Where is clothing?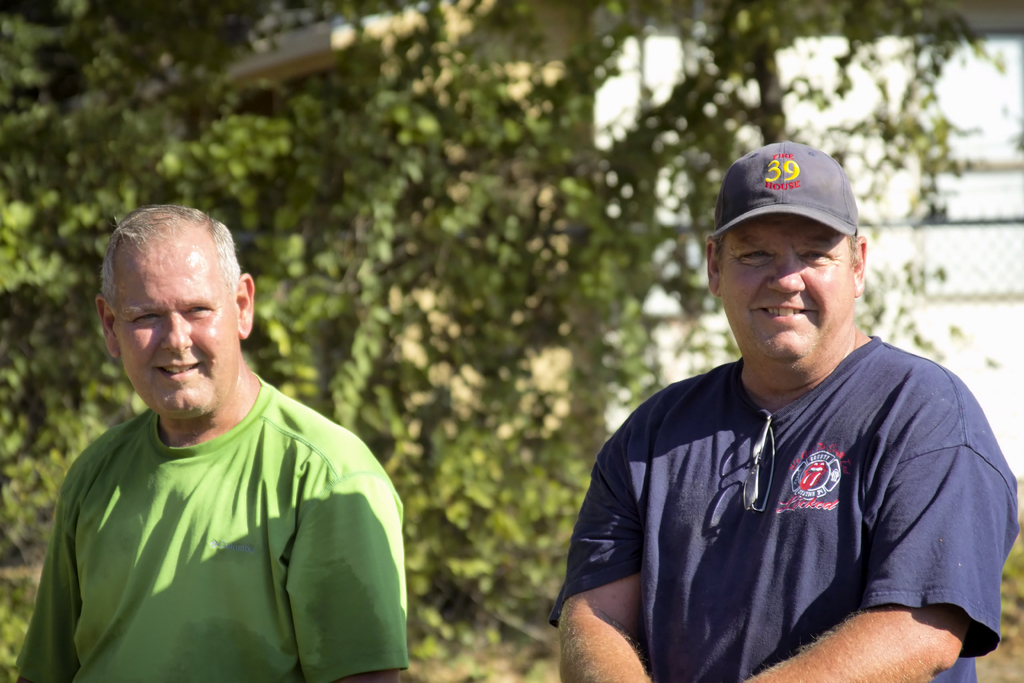
region(570, 302, 996, 668).
